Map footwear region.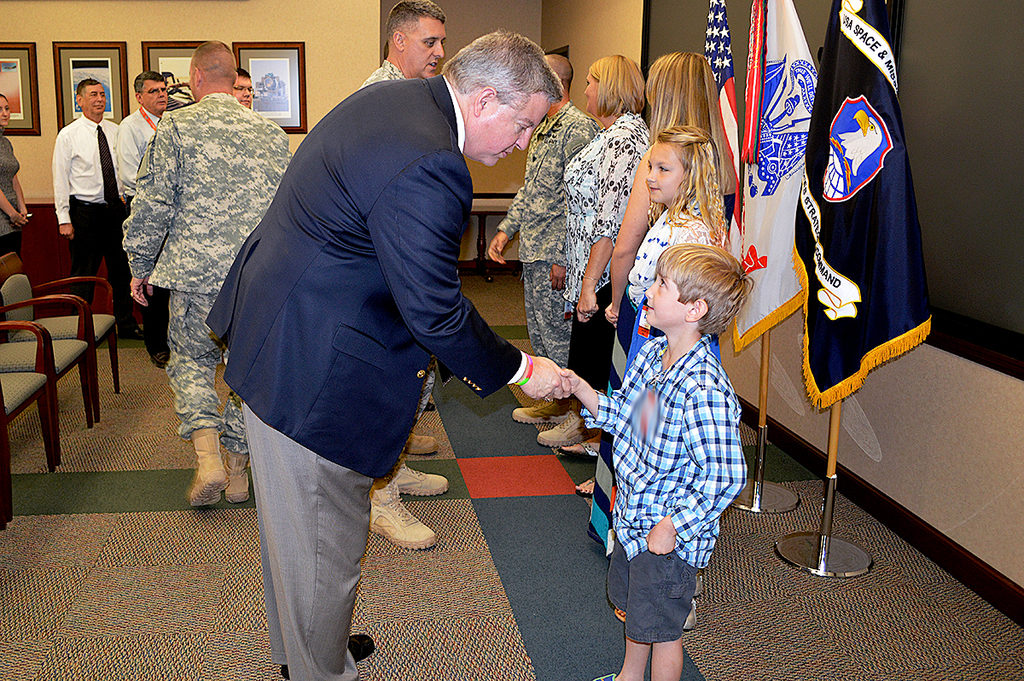
Mapped to x1=369 y1=480 x2=439 y2=550.
